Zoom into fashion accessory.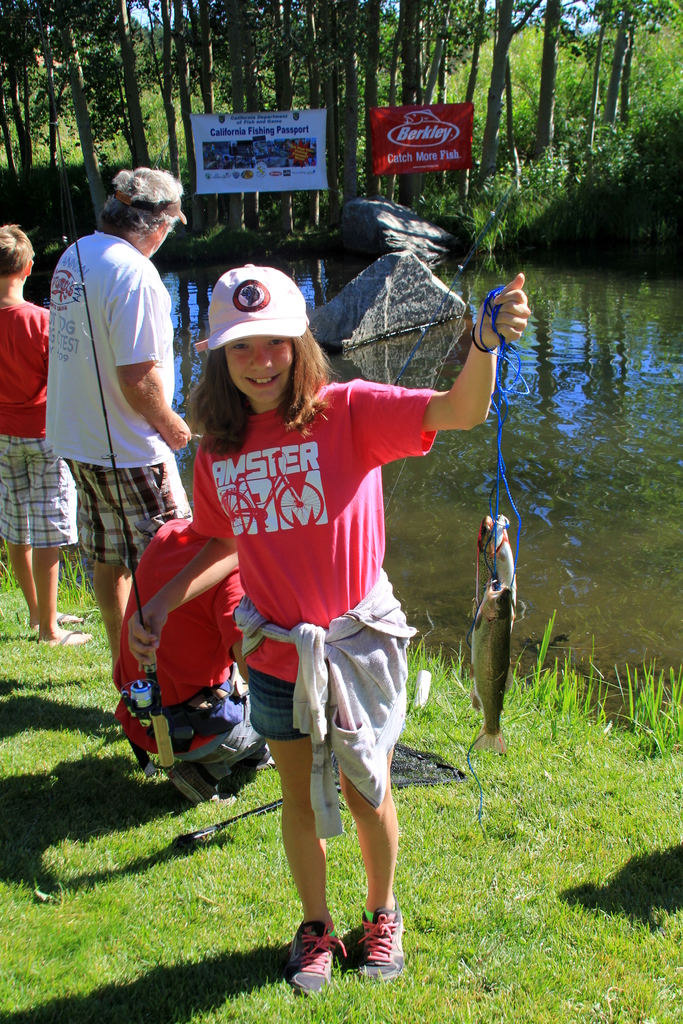
Zoom target: <box>350,913,403,989</box>.
